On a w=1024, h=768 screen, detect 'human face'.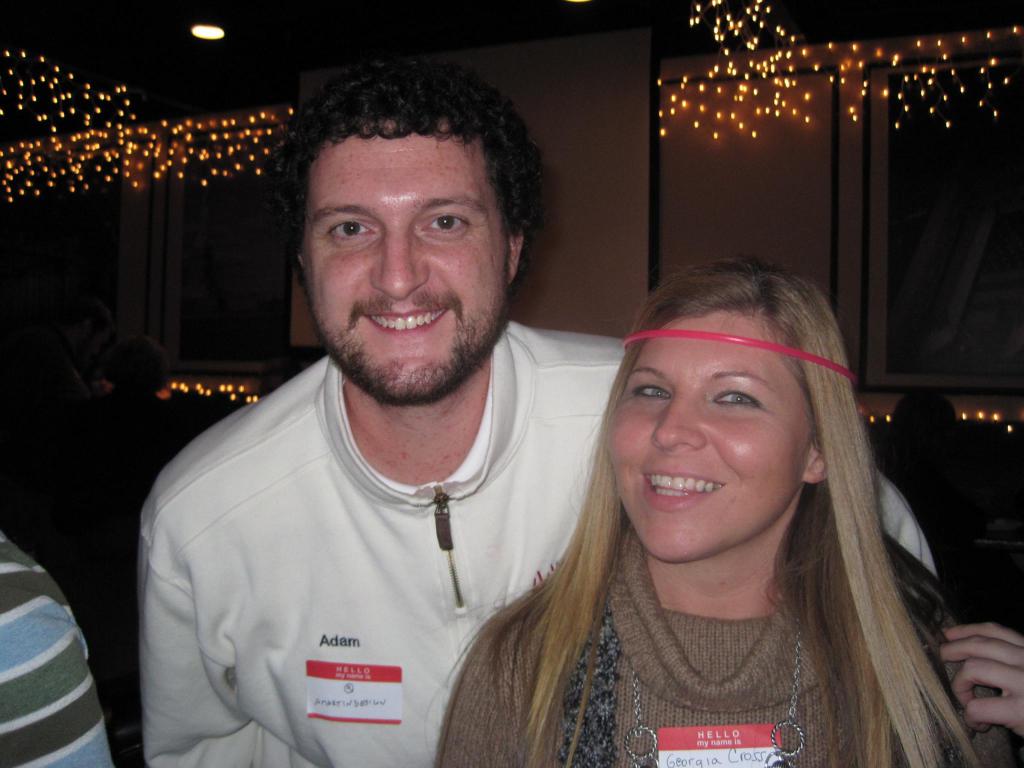
locate(304, 129, 511, 401).
